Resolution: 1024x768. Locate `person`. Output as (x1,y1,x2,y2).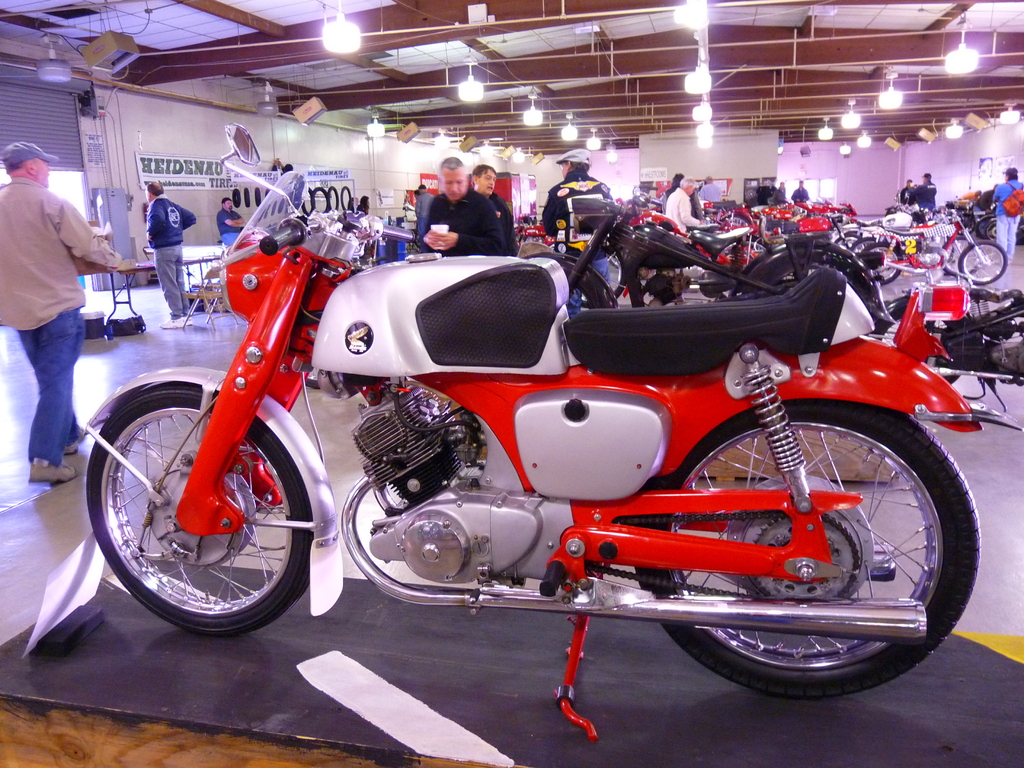
(361,193,374,214).
